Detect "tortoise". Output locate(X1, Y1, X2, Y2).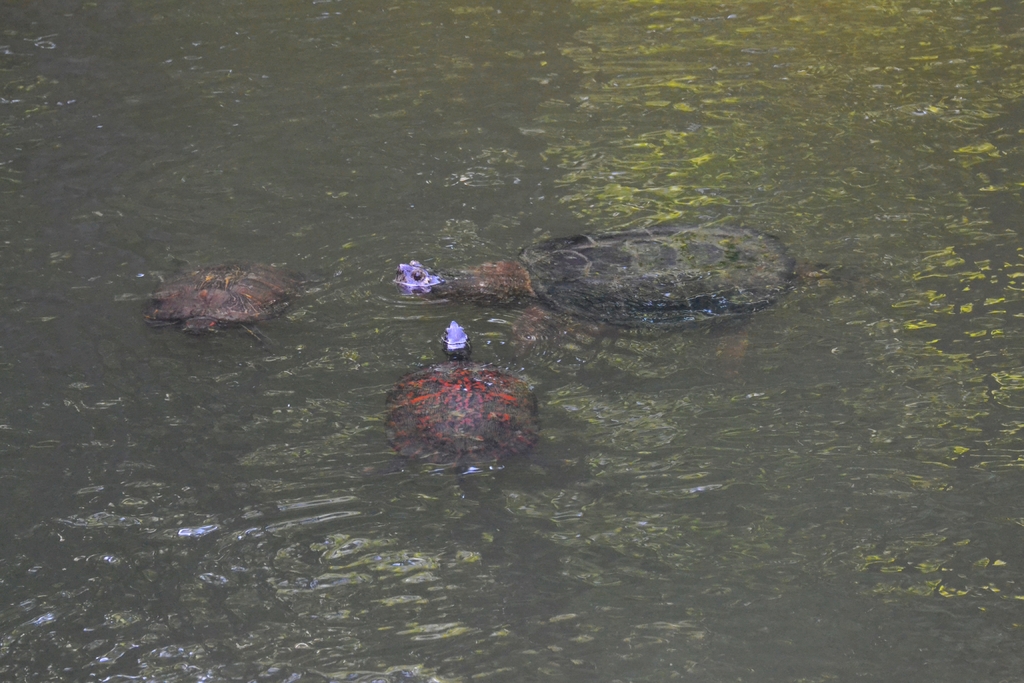
locate(398, 230, 807, 333).
